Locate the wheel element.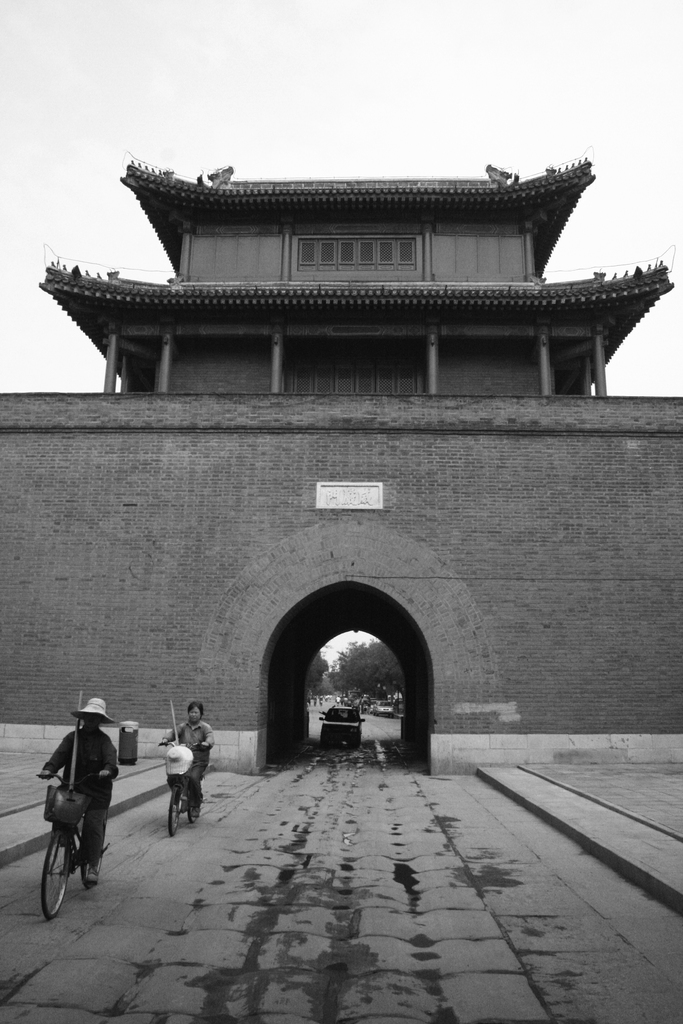
Element bbox: [24,842,75,918].
